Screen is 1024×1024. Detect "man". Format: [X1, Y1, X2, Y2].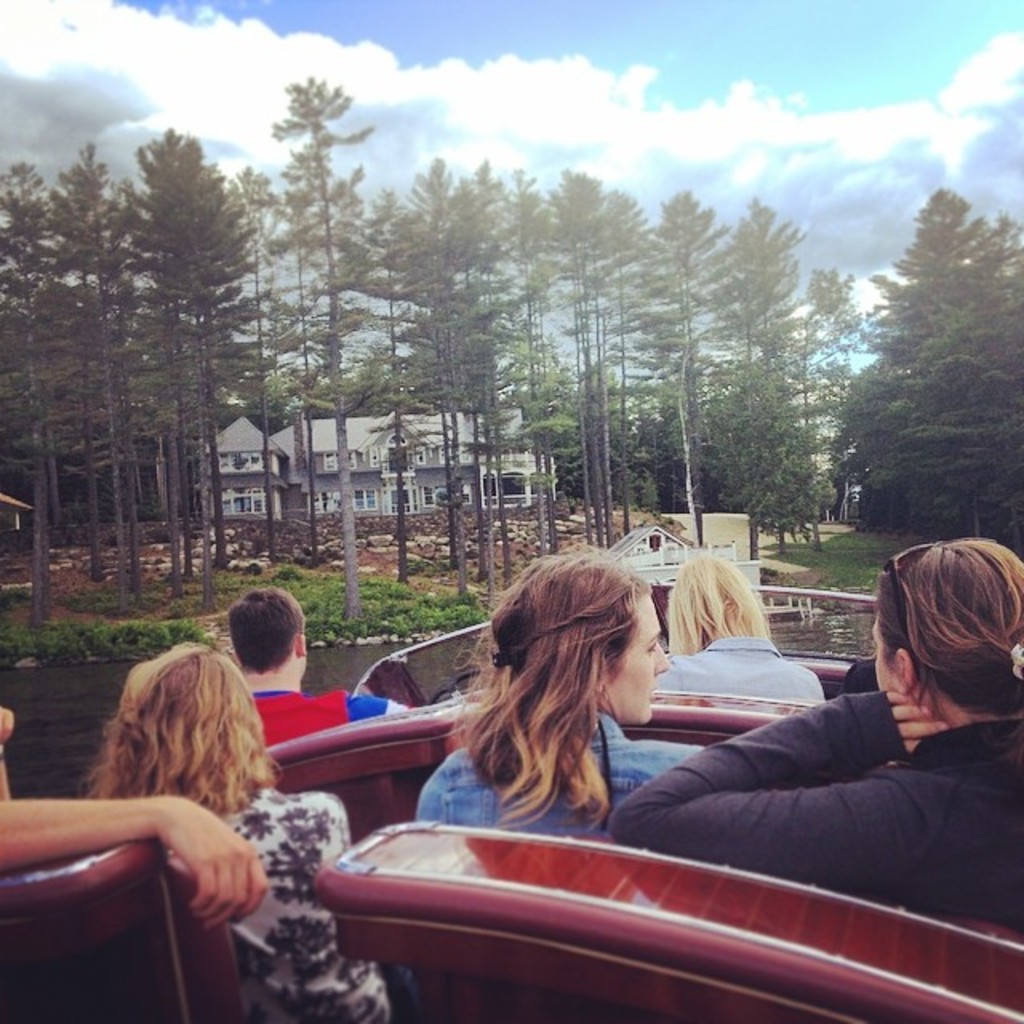
[222, 581, 414, 747].
